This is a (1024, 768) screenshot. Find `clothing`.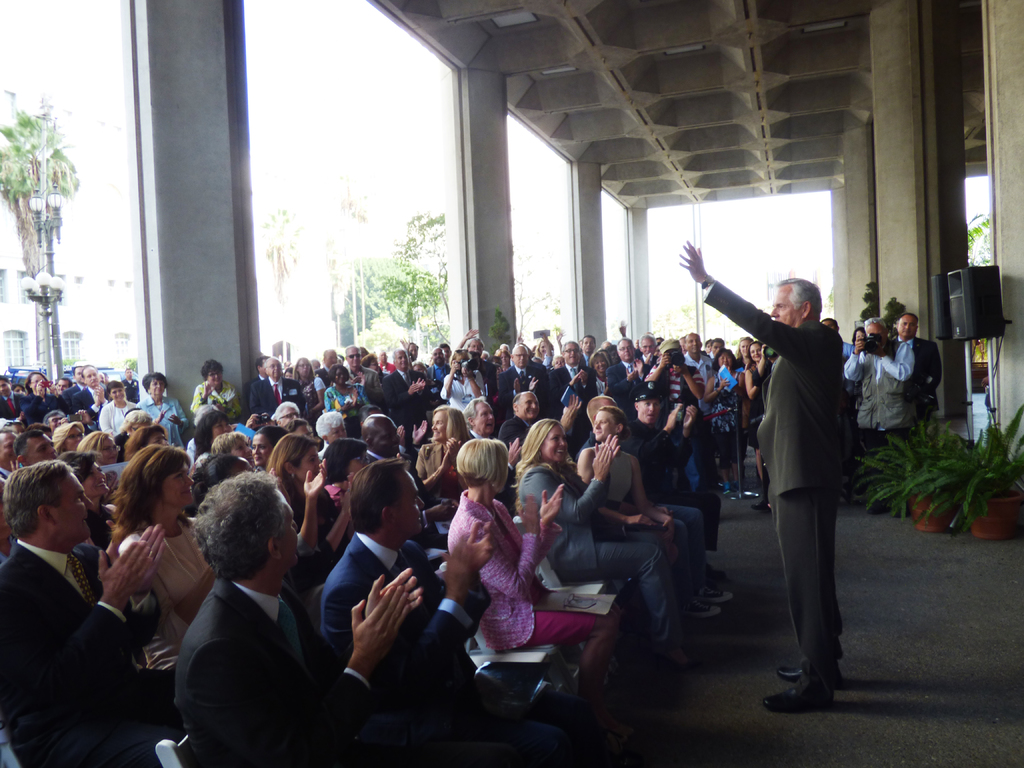
Bounding box: crop(642, 362, 694, 417).
